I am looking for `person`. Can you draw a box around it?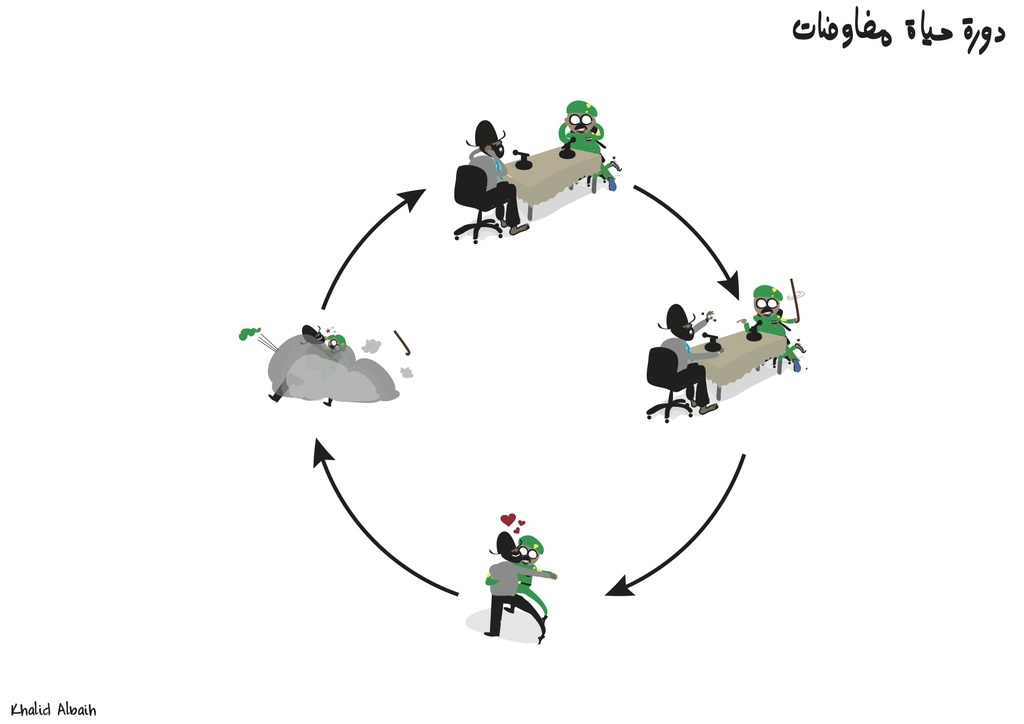
Sure, the bounding box is (x1=559, y1=100, x2=621, y2=191).
